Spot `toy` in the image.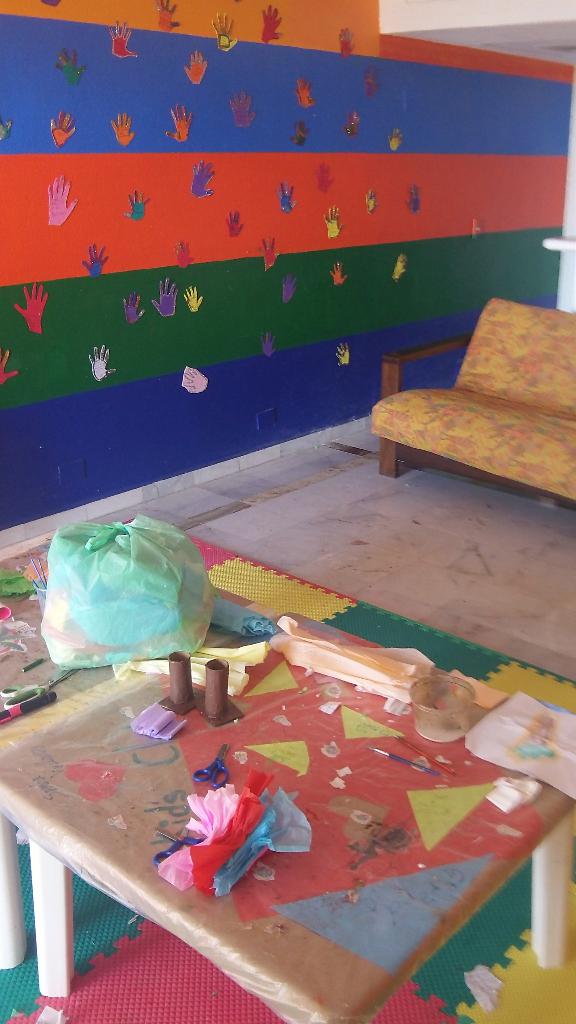
`toy` found at (171, 238, 197, 273).
